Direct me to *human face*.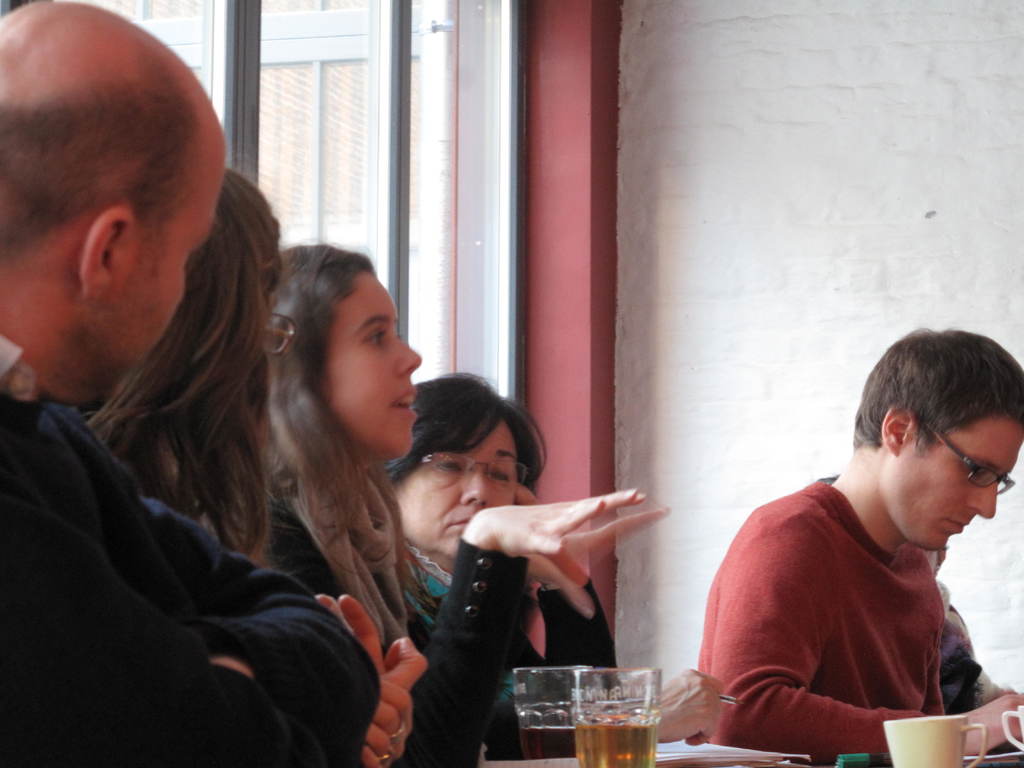
Direction: 100 155 217 419.
